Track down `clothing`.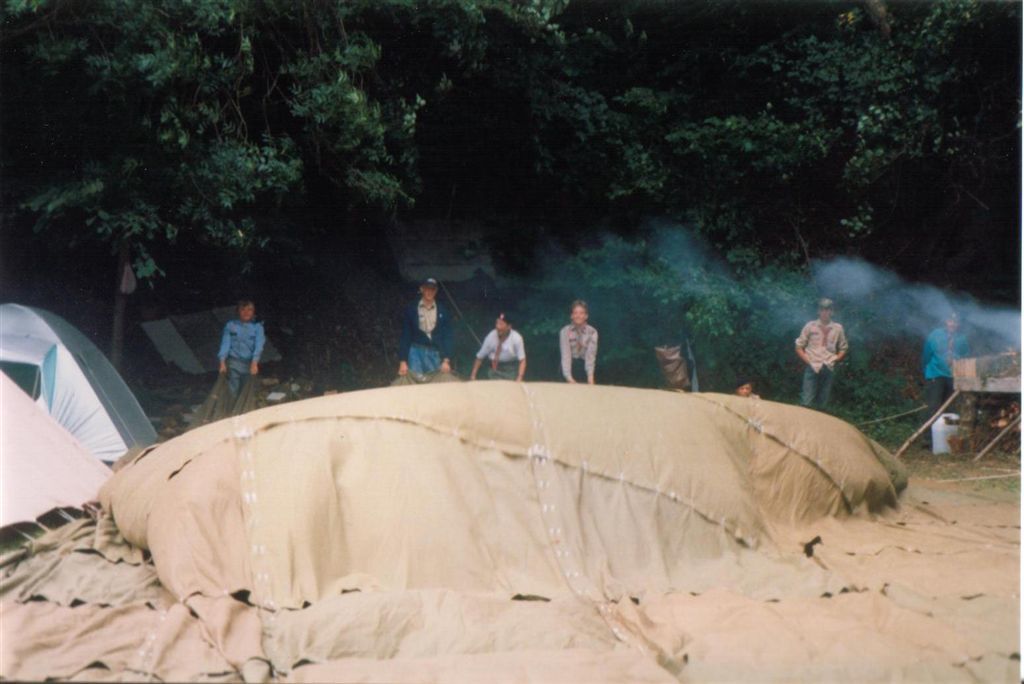
Tracked to (220, 315, 264, 392).
